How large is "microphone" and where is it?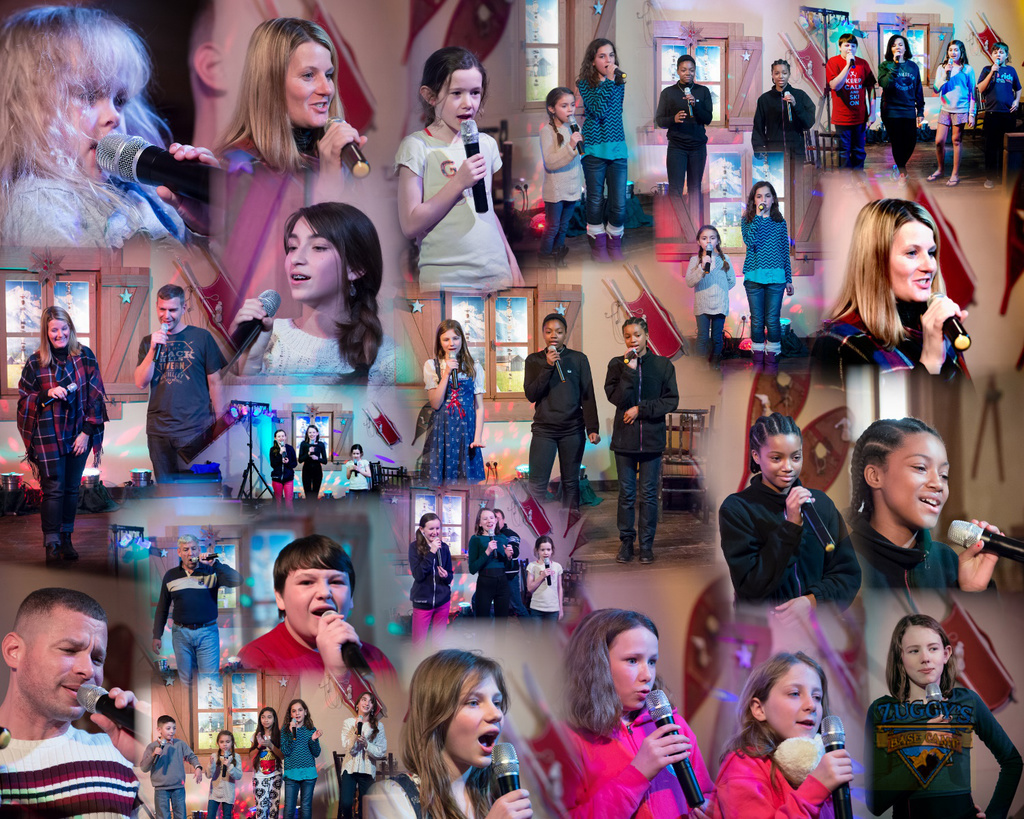
Bounding box: region(571, 115, 585, 155).
